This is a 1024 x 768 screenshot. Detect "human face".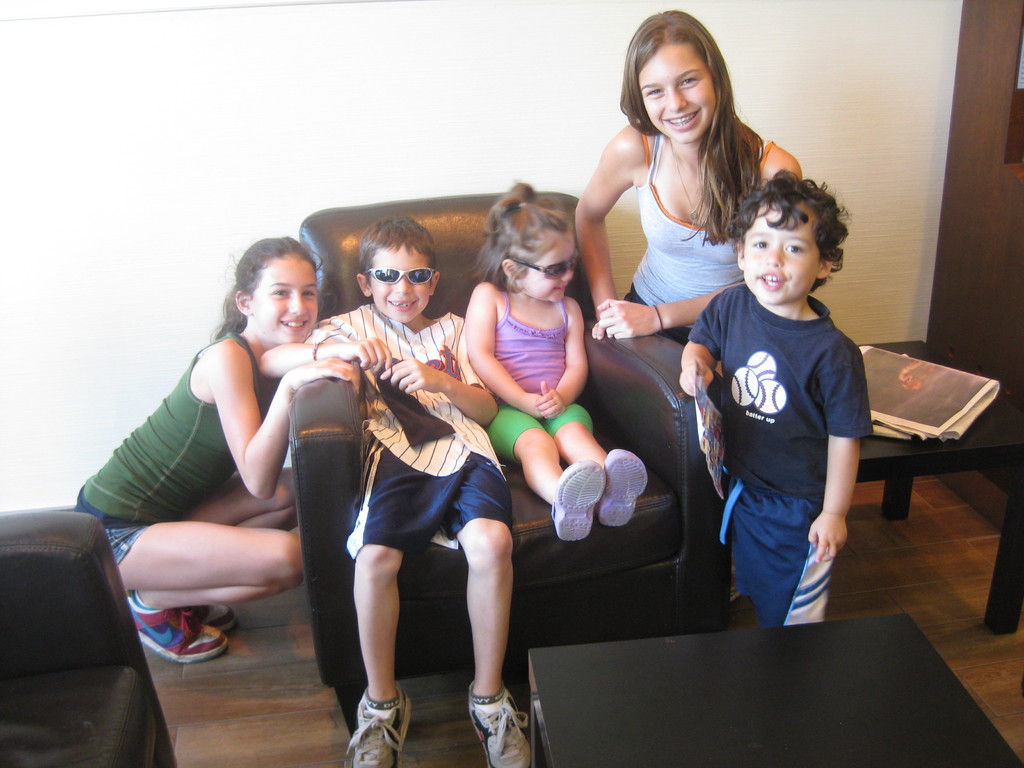
<bbox>251, 255, 317, 343</bbox>.
